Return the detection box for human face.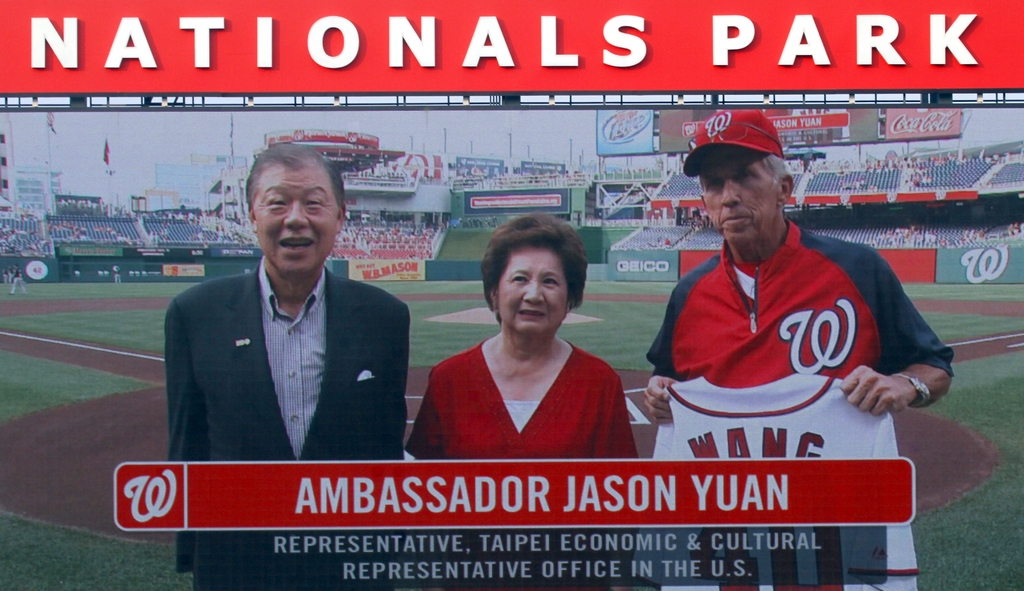
(253, 165, 337, 279).
